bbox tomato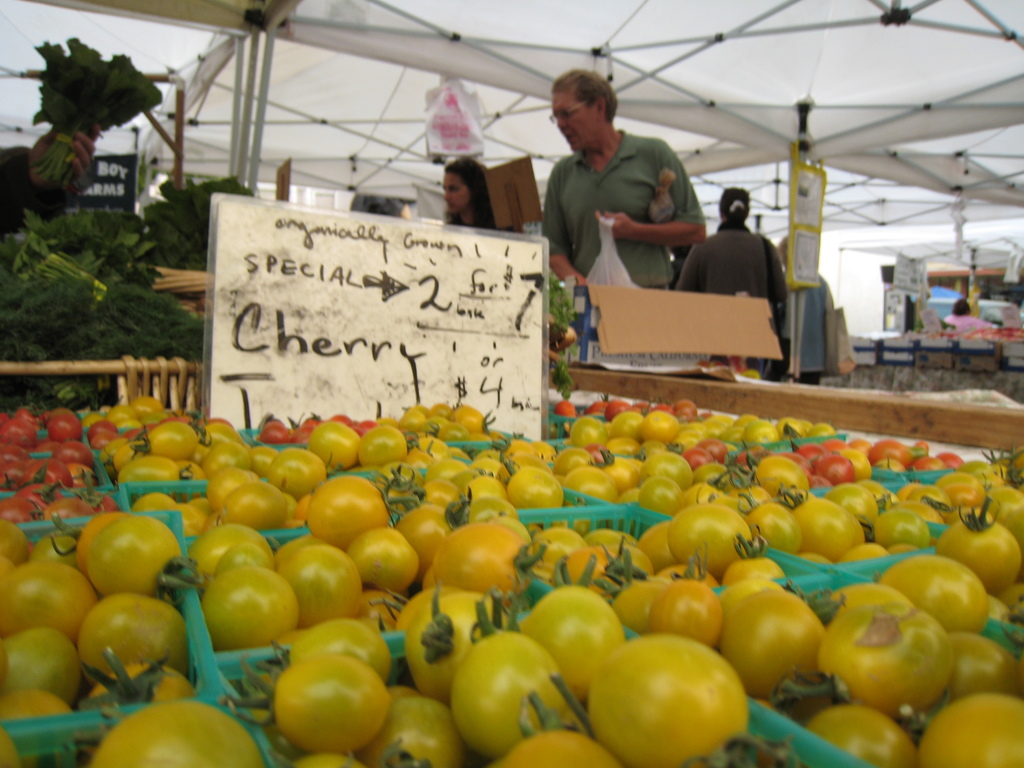
crop(201, 569, 297, 651)
